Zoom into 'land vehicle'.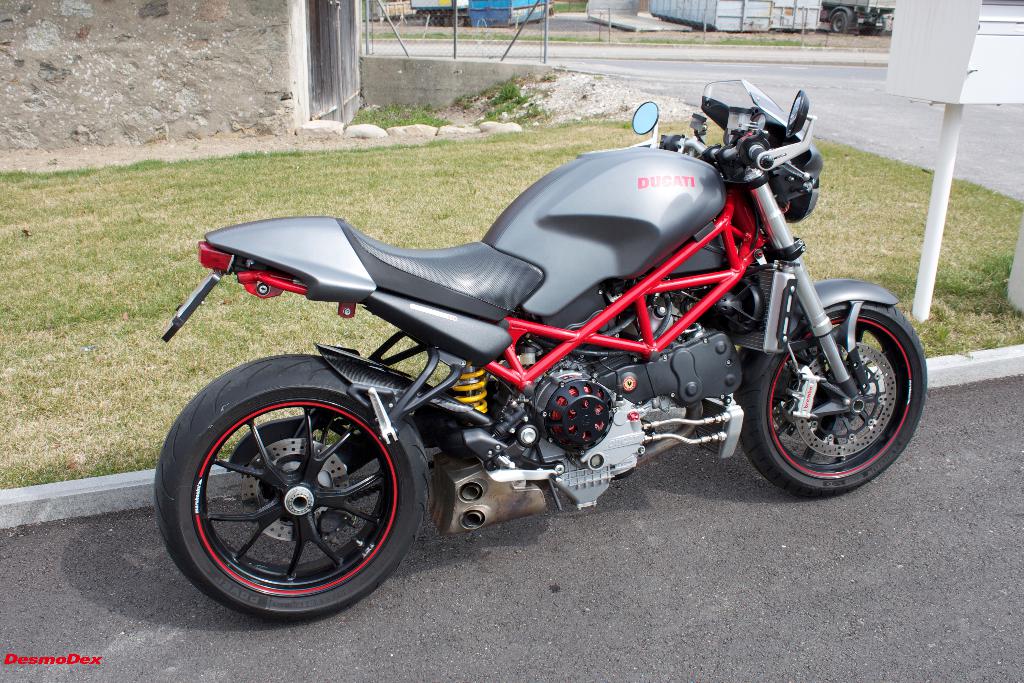
Zoom target: l=159, t=70, r=933, b=621.
